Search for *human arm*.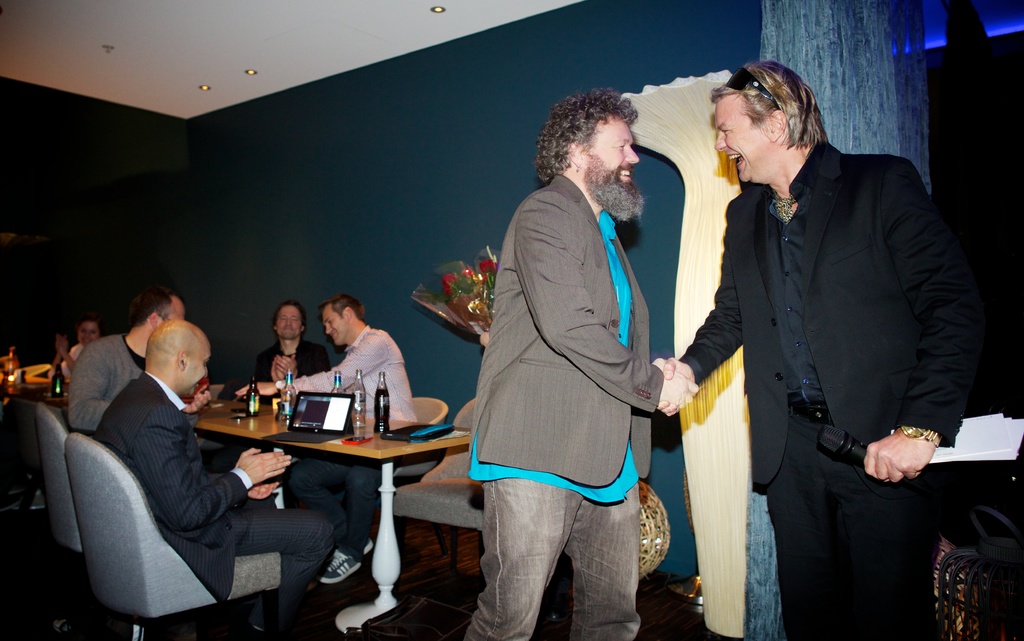
Found at bbox(845, 168, 982, 507).
